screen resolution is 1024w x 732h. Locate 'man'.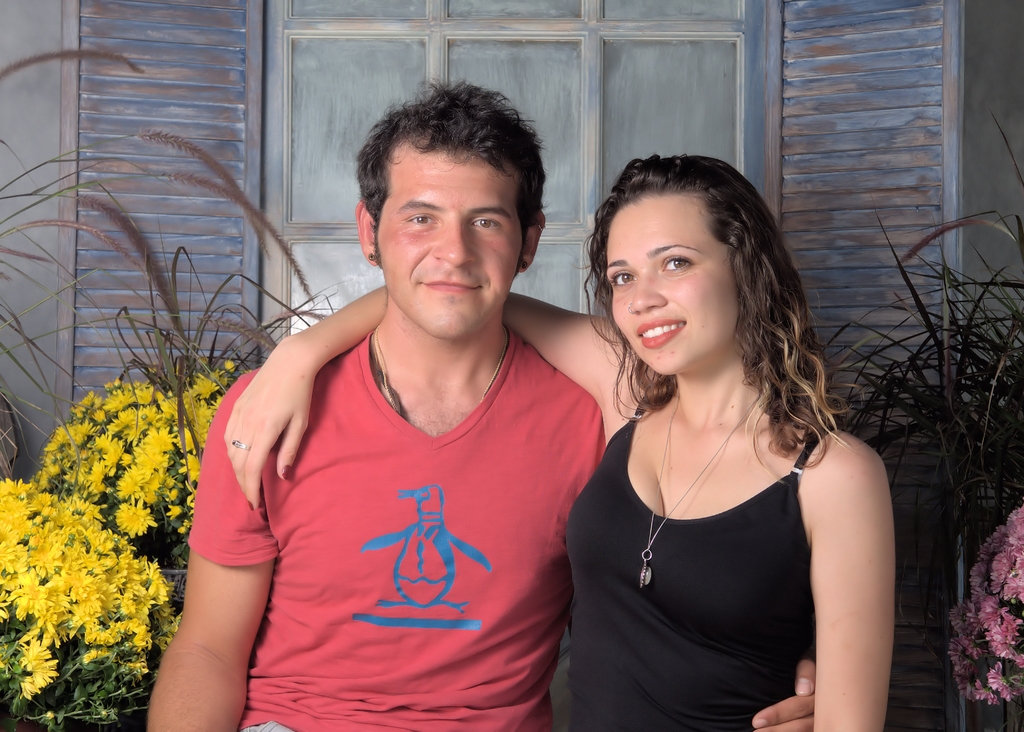
[left=140, top=87, right=820, bottom=731].
